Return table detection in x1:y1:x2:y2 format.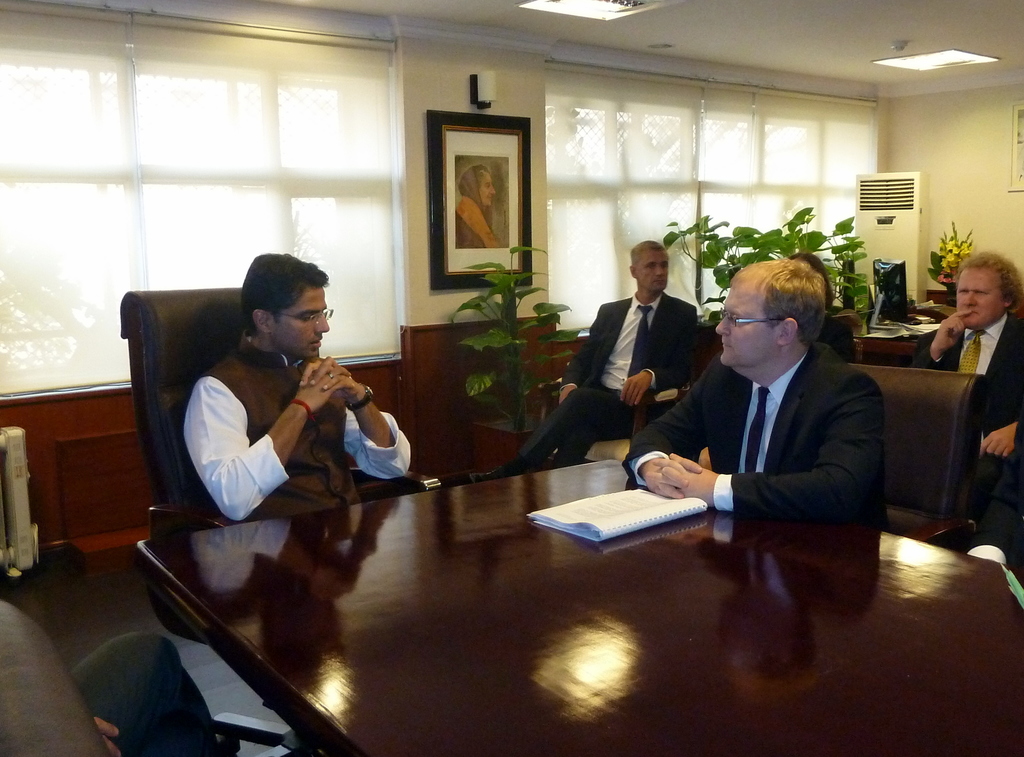
95:442:1017:751.
